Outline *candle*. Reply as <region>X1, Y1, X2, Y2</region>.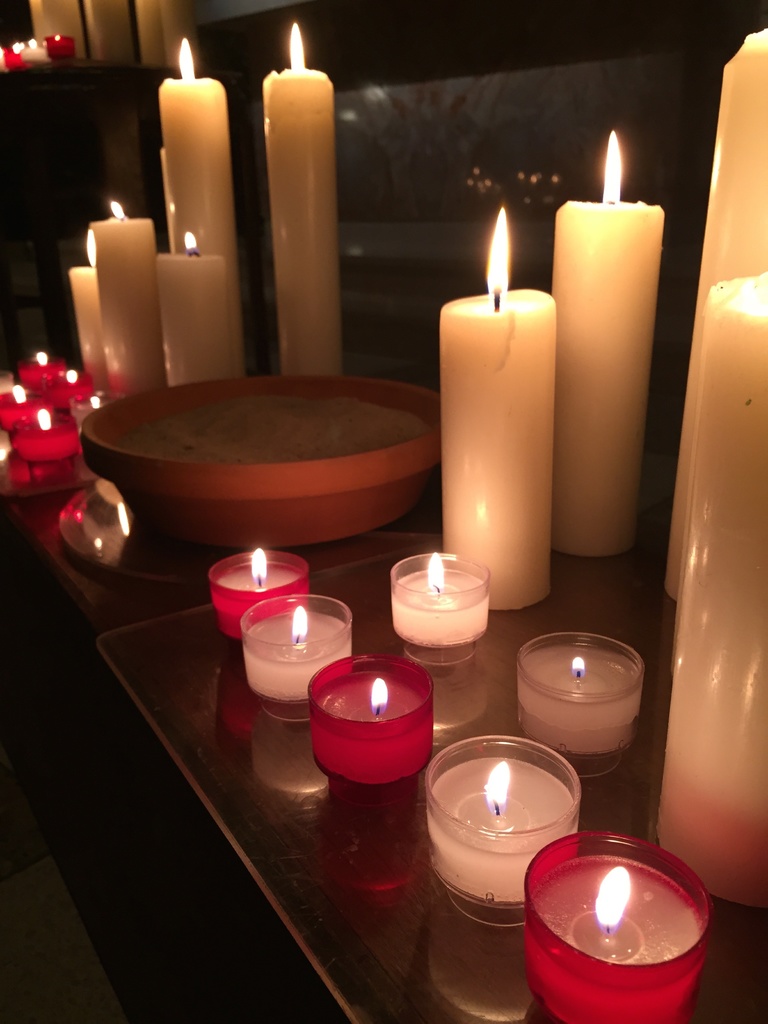
<region>659, 267, 765, 900</region>.
